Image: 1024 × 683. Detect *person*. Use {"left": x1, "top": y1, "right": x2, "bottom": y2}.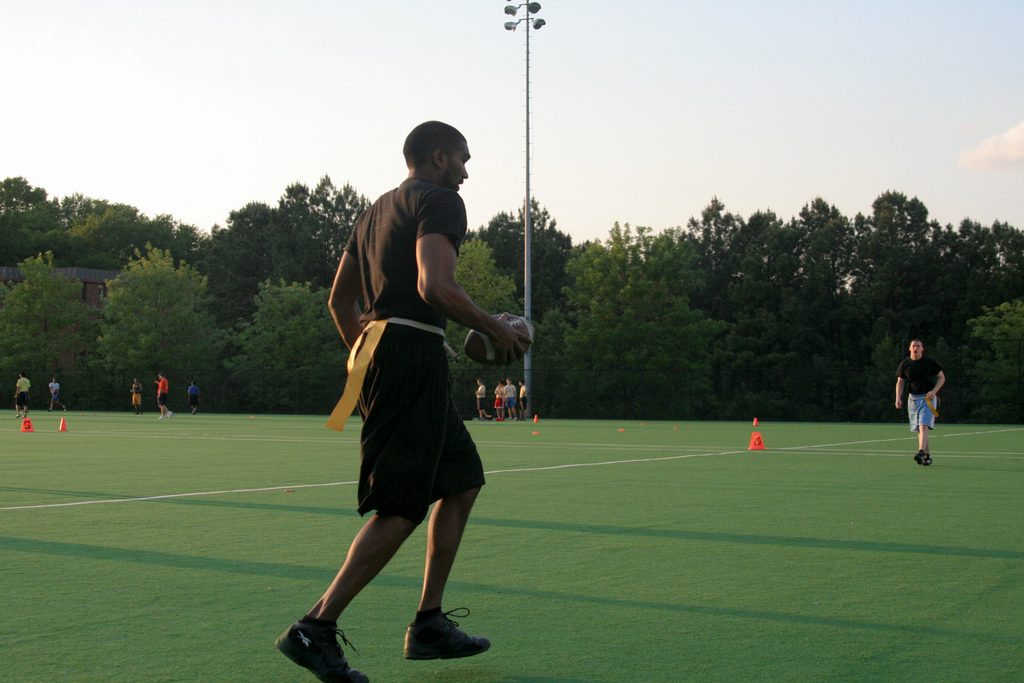
{"left": 474, "top": 375, "right": 493, "bottom": 422}.
